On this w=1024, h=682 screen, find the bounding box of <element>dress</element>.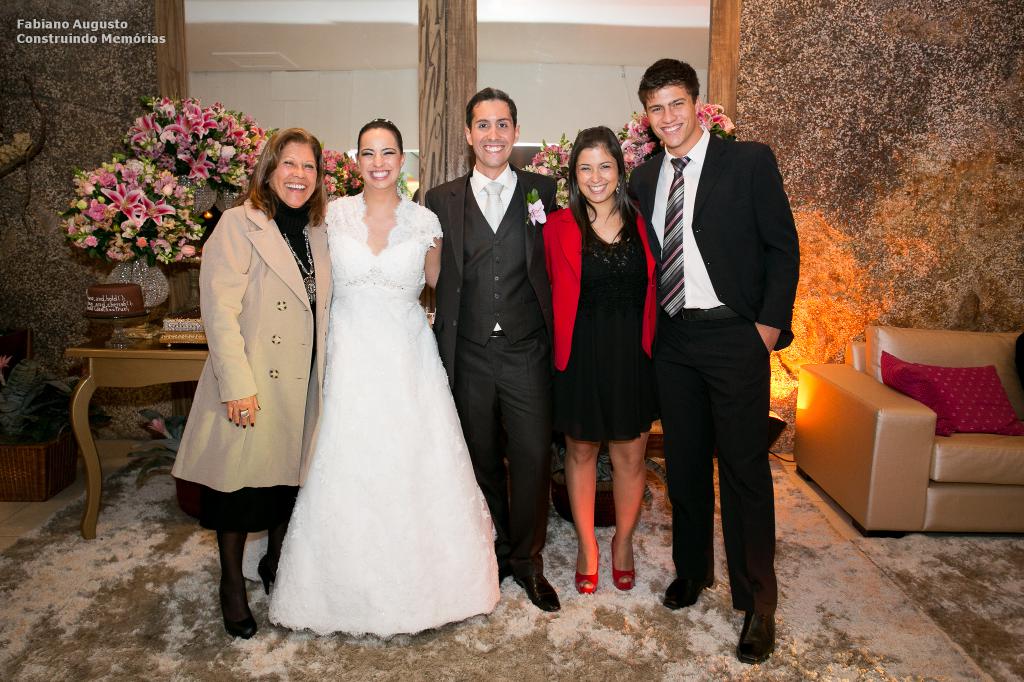
Bounding box: {"x1": 160, "y1": 197, "x2": 335, "y2": 532}.
